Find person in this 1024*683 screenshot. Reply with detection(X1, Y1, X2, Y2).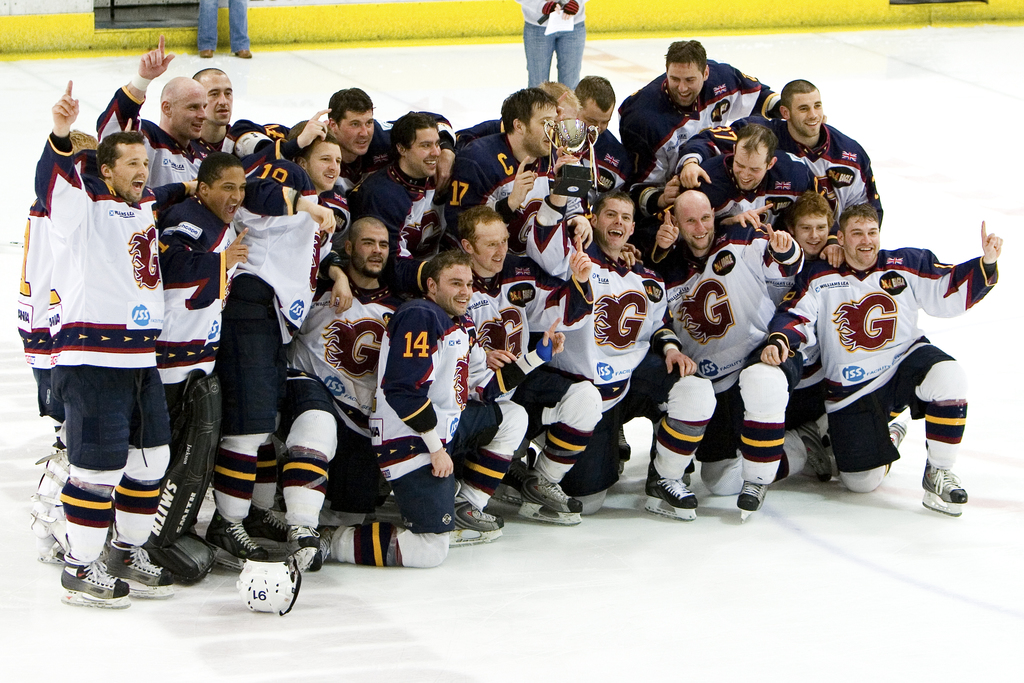
detection(681, 119, 812, 229).
